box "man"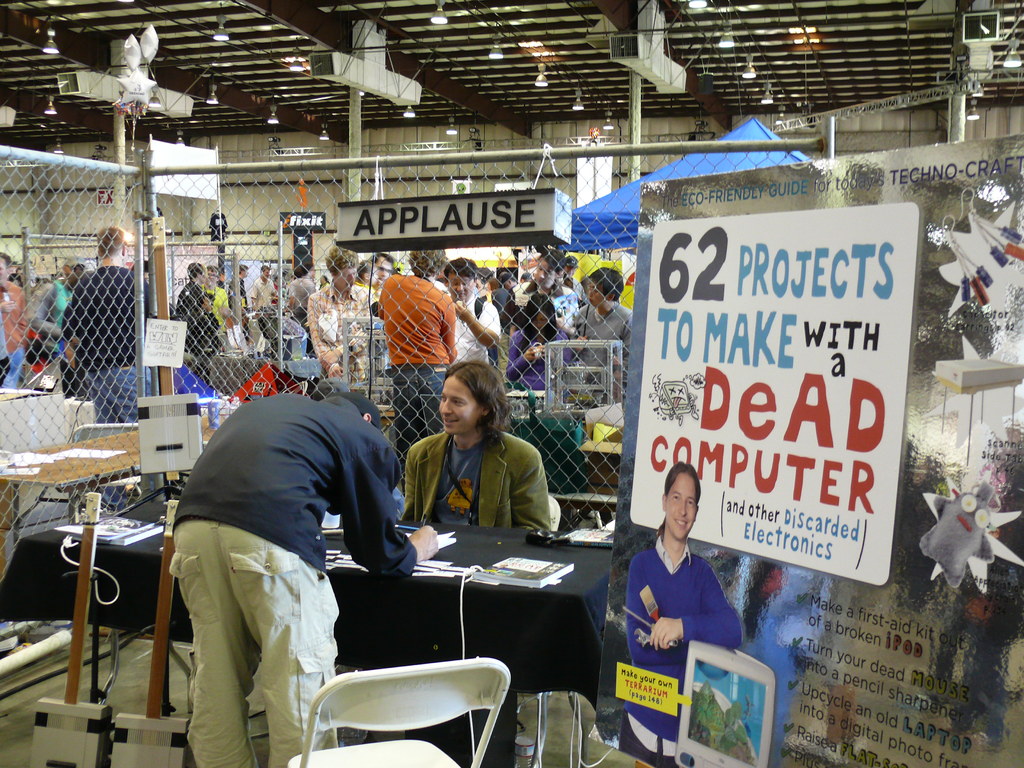
{"x1": 248, "y1": 262, "x2": 279, "y2": 320}
